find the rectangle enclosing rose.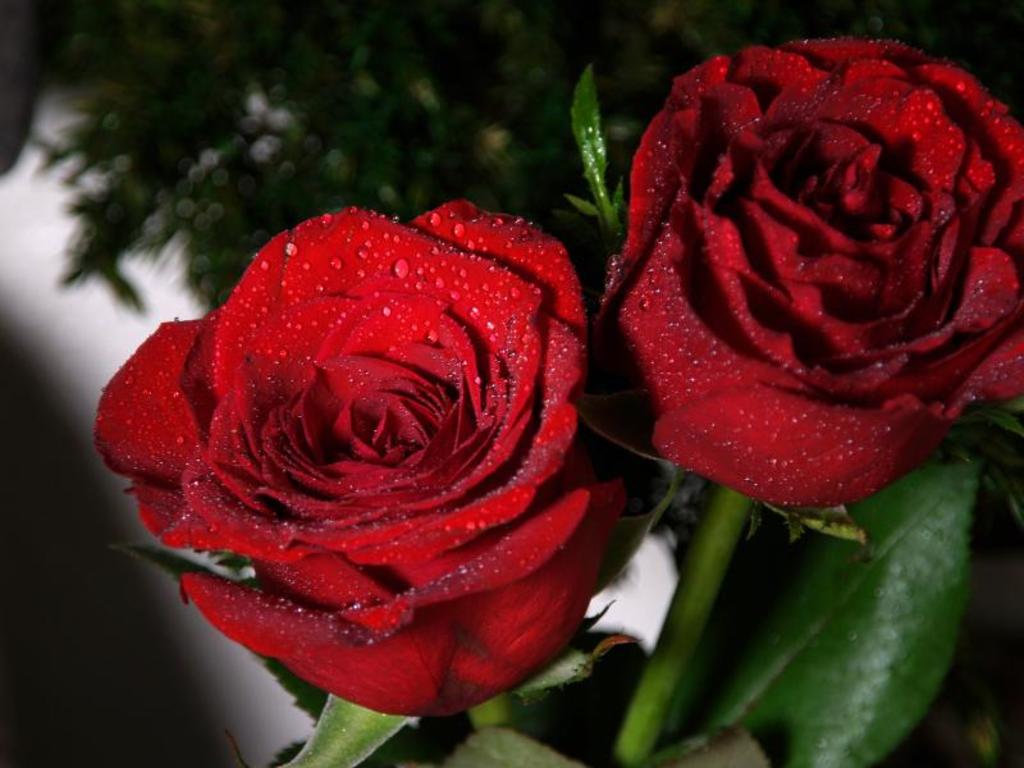
detection(588, 32, 1023, 509).
